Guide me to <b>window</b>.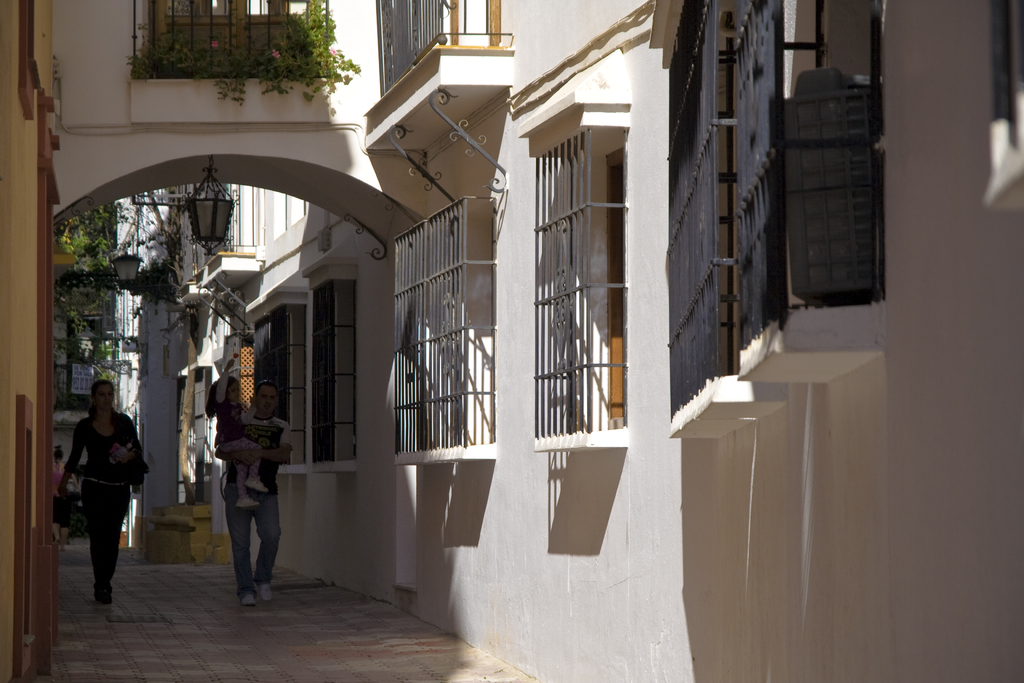
Guidance: <bbox>375, 0, 495, 94</bbox>.
